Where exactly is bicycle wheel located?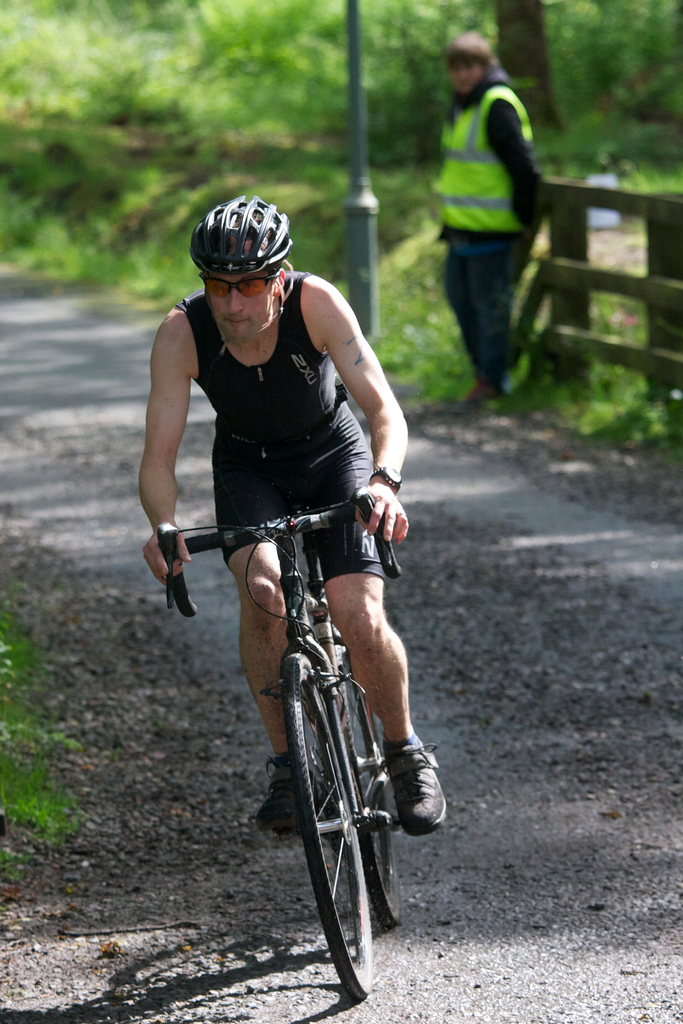
Its bounding box is box=[283, 653, 374, 1003].
